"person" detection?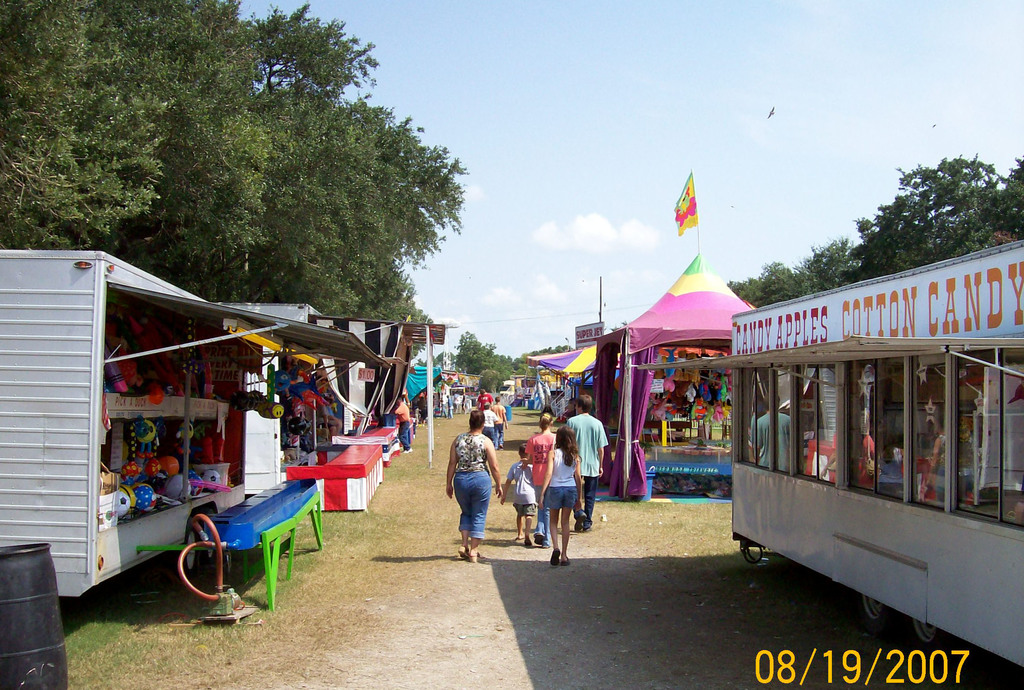
(442, 392, 610, 559)
